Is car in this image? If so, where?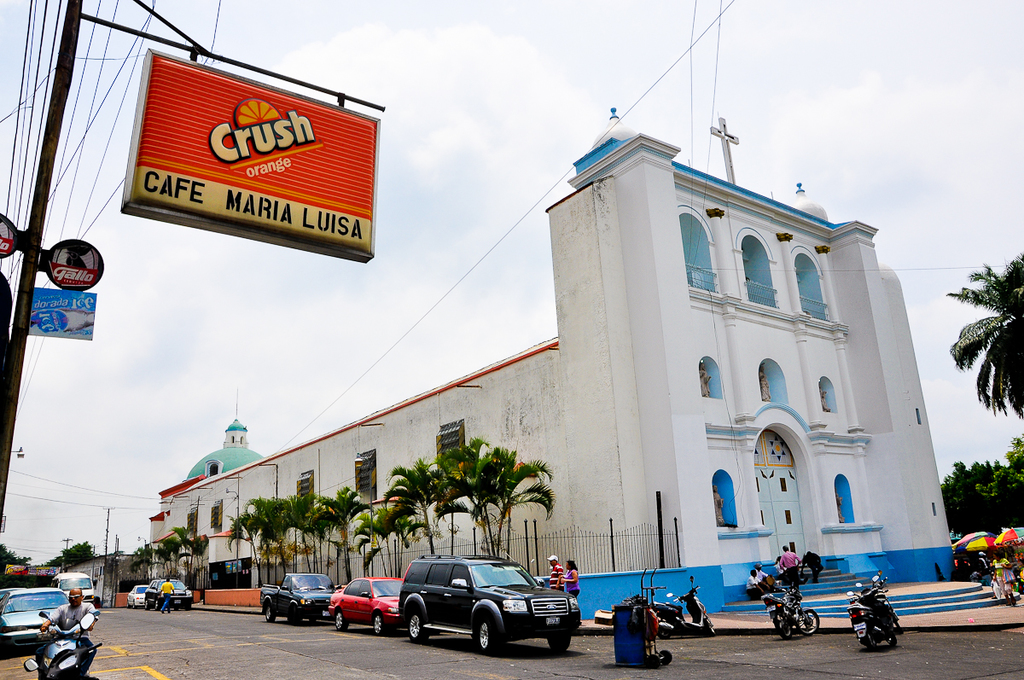
Yes, at <region>0, 587, 68, 651</region>.
